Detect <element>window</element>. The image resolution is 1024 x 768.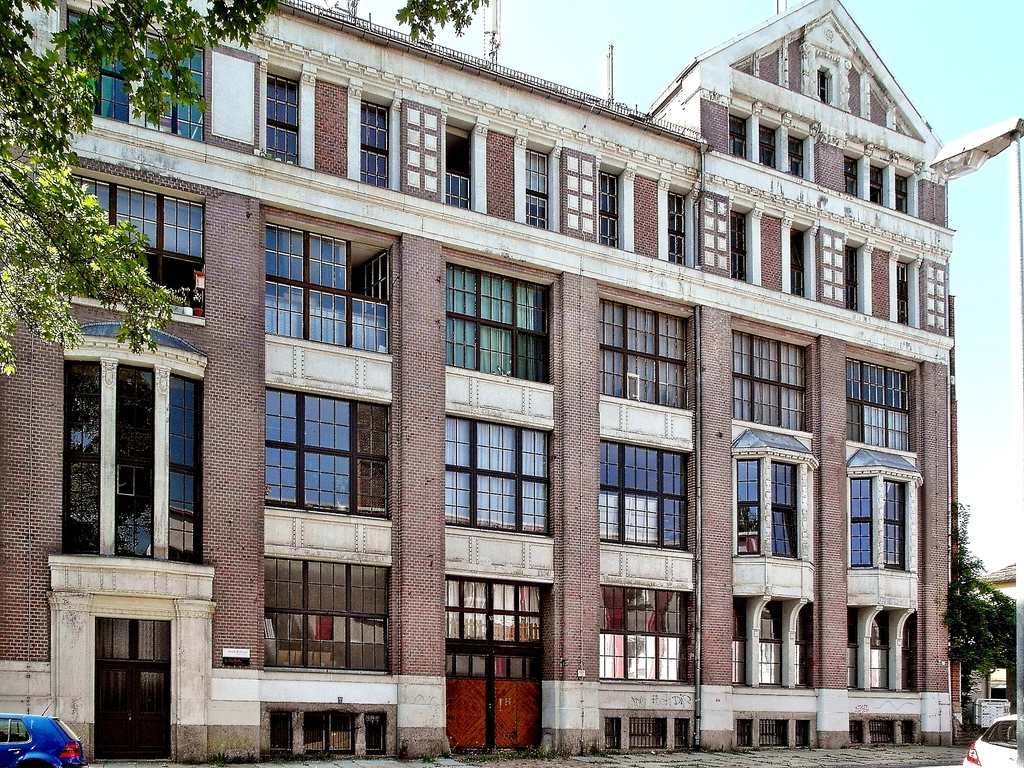
268/74/301/162.
